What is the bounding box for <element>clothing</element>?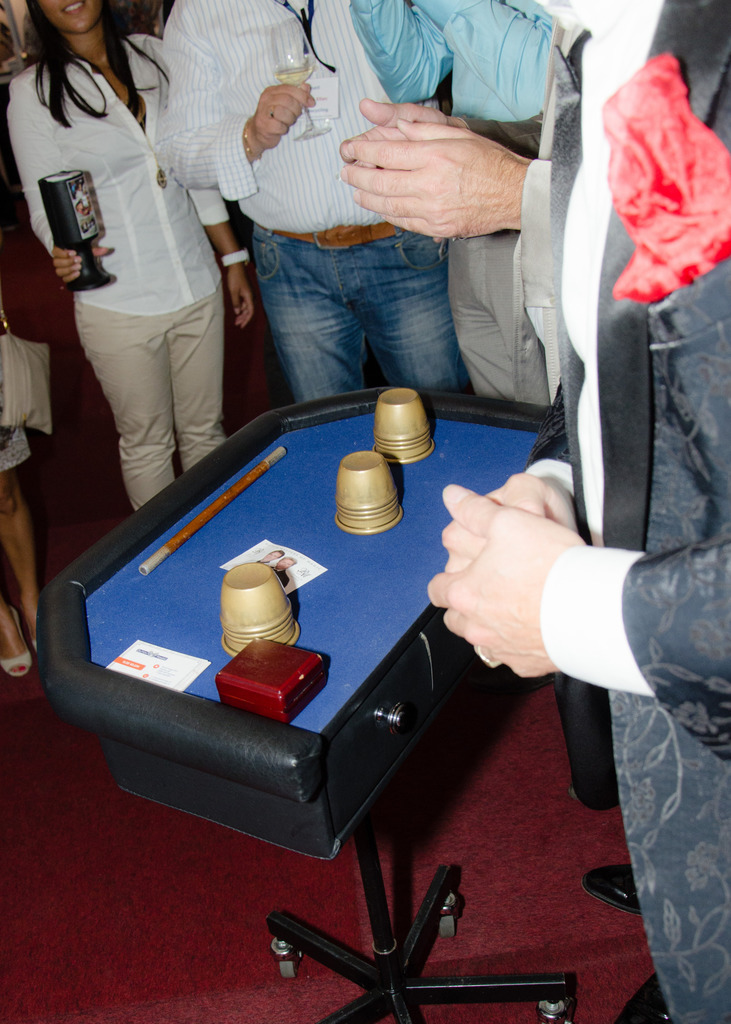
x1=348, y1=0, x2=559, y2=410.
